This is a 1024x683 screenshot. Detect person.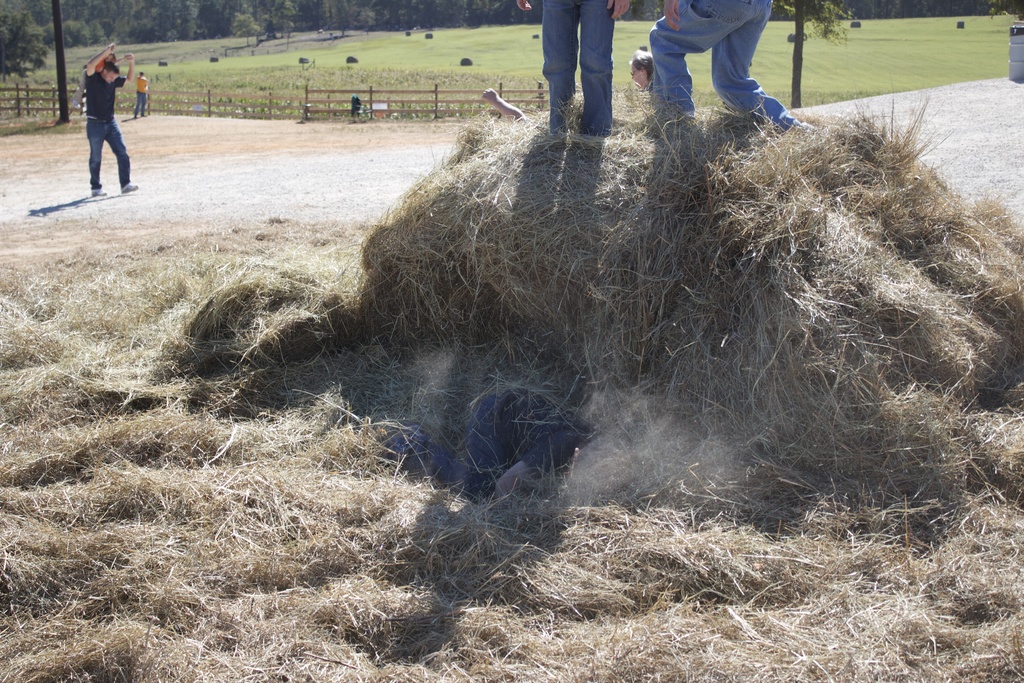
detection(60, 44, 128, 214).
